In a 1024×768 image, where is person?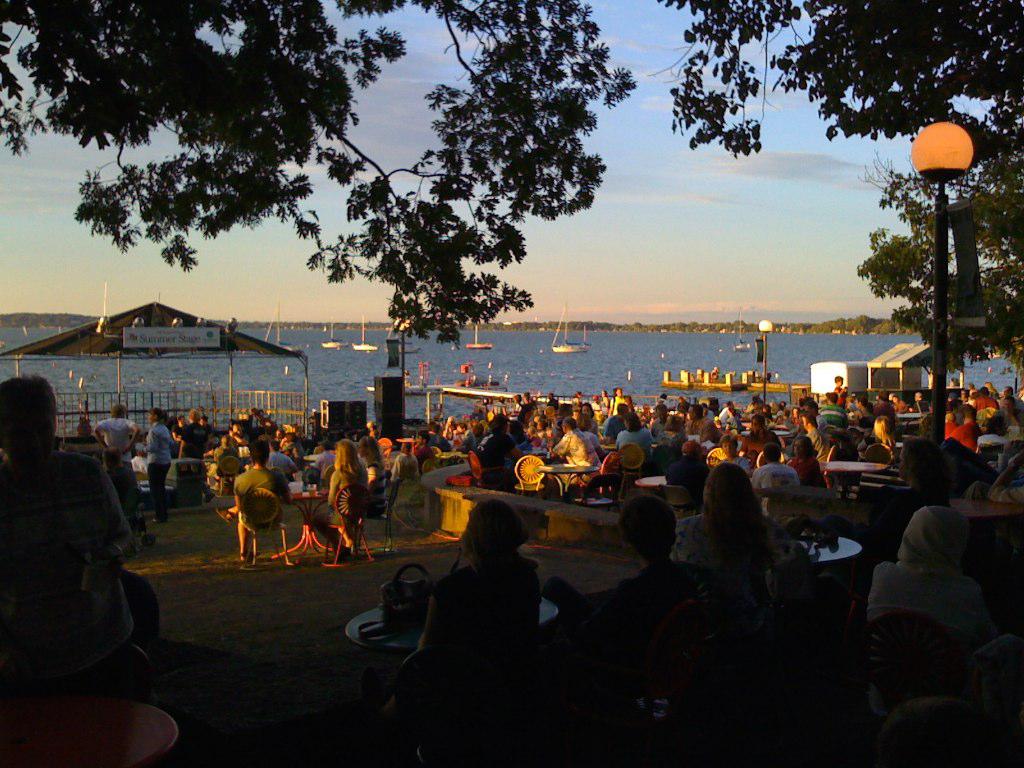
<region>325, 438, 370, 527</region>.
